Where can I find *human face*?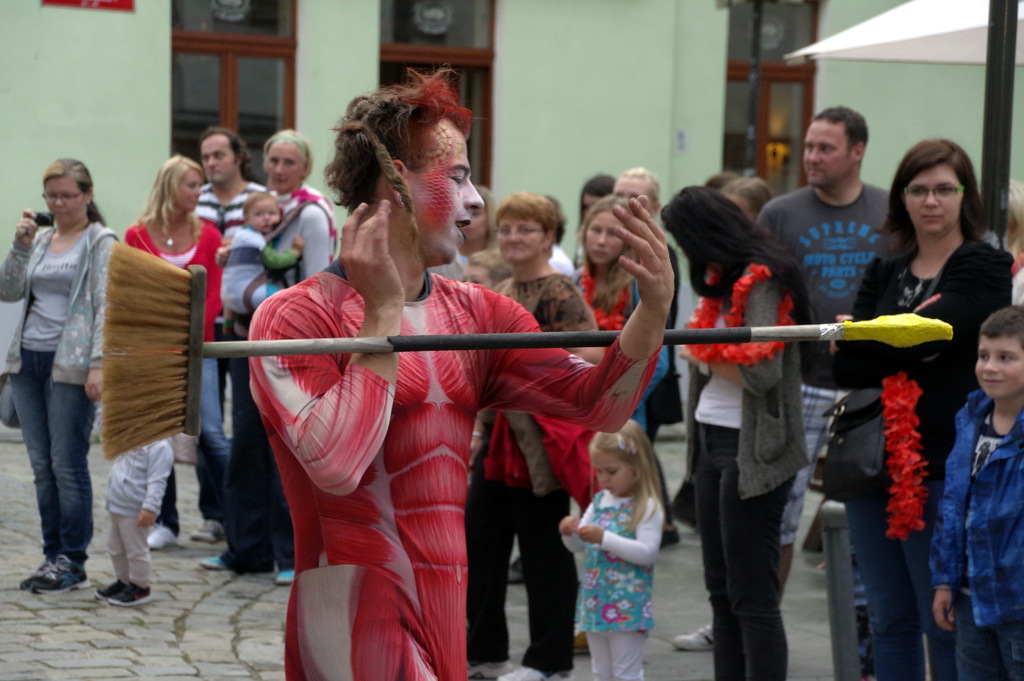
You can find it at 266, 145, 299, 189.
